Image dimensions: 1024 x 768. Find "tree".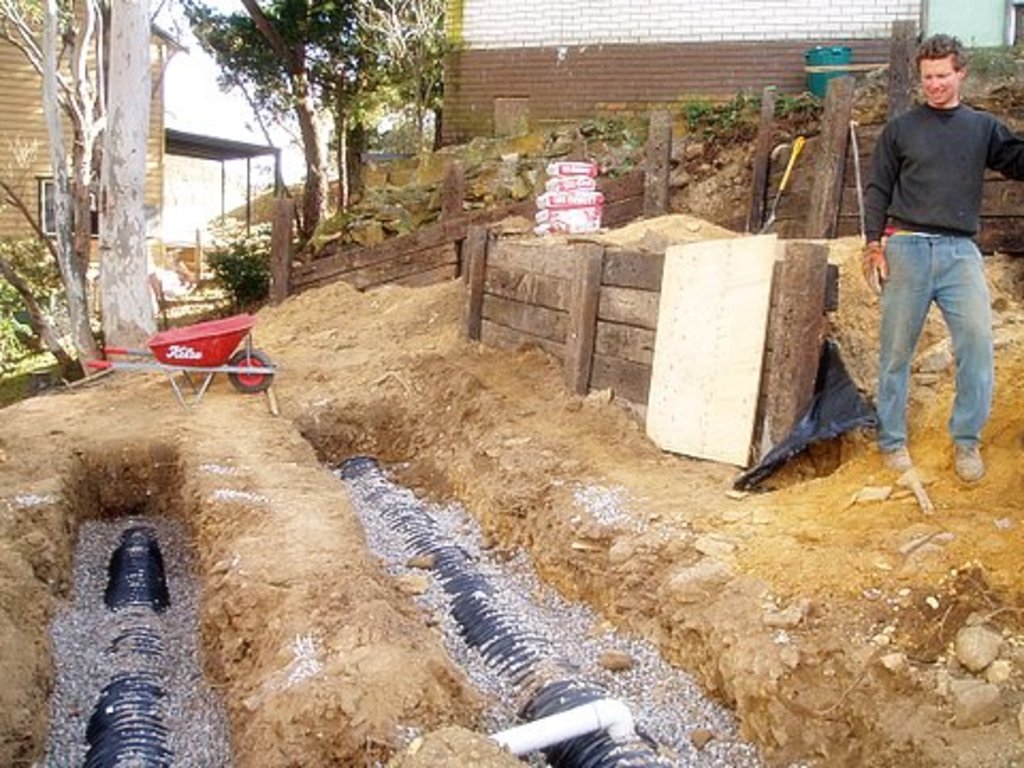
x1=337 y1=0 x2=437 y2=149.
